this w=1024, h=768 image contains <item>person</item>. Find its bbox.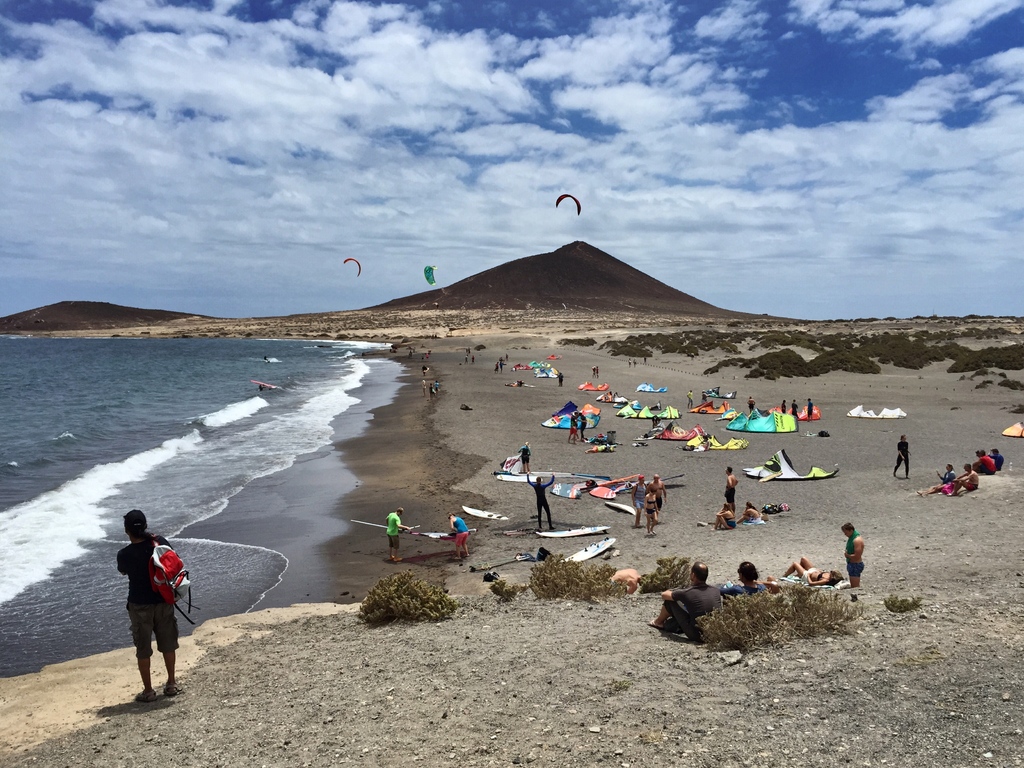
(x1=111, y1=516, x2=186, y2=710).
